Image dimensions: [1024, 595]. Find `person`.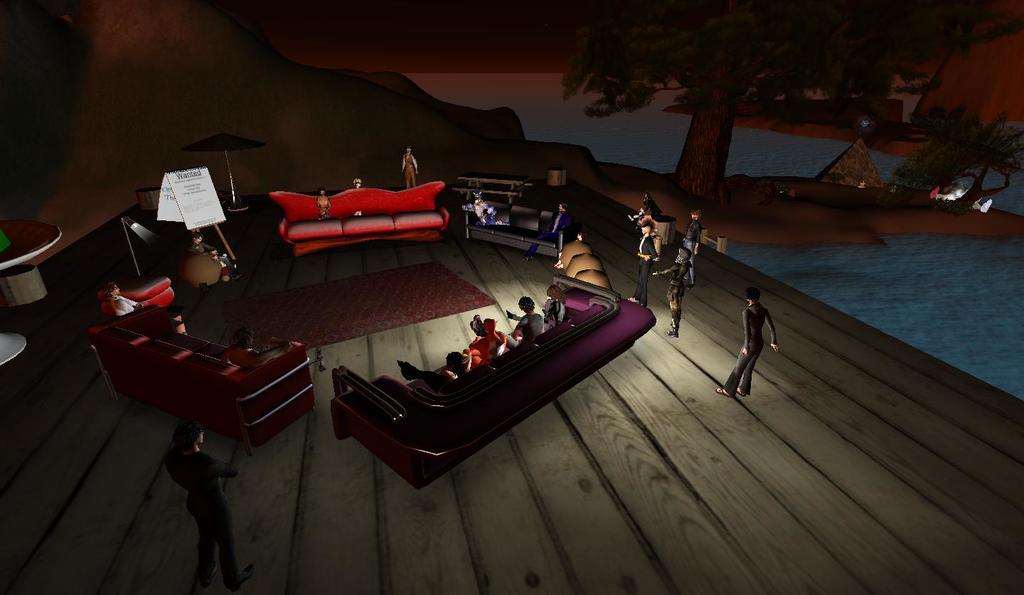
bbox=[166, 411, 243, 588].
